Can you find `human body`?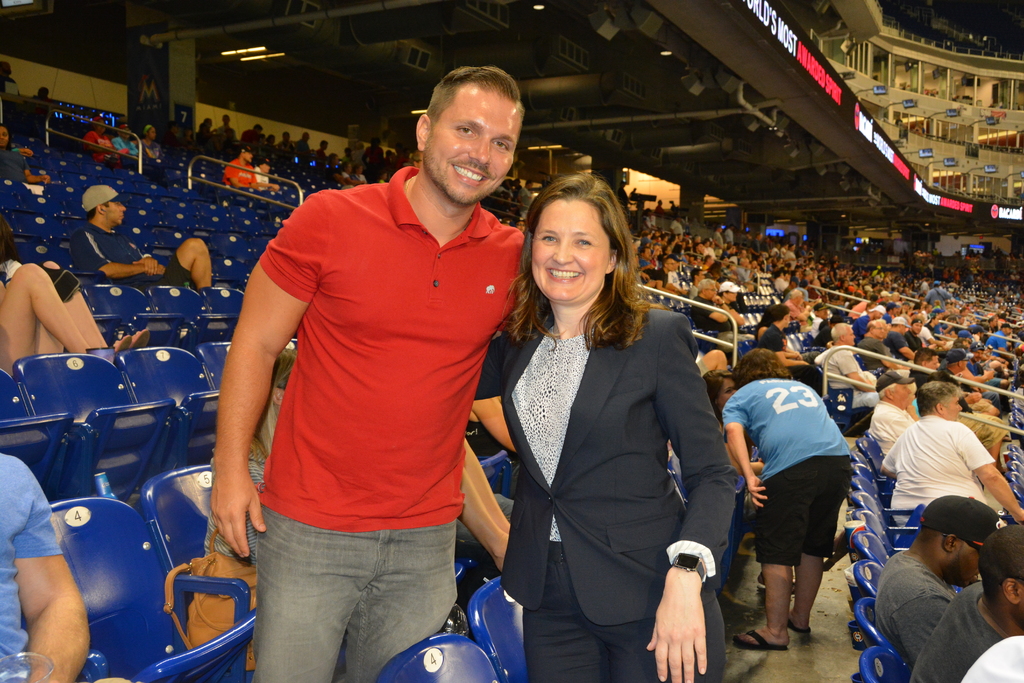
Yes, bounding box: x1=724 y1=349 x2=854 y2=645.
